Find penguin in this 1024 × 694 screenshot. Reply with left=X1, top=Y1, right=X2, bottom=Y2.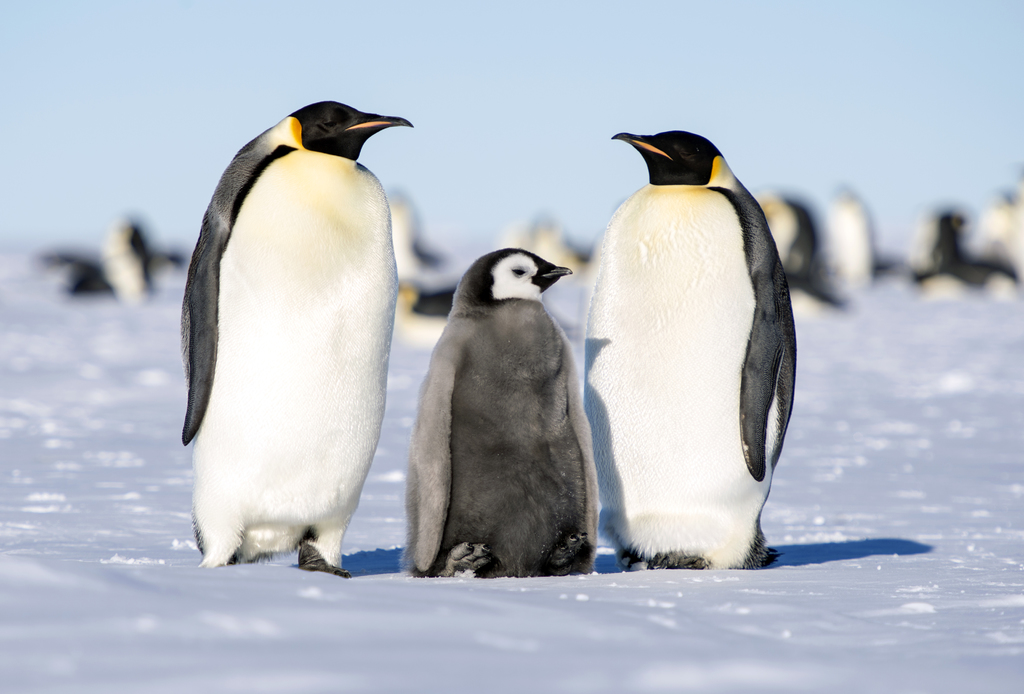
left=576, top=126, right=798, bottom=576.
